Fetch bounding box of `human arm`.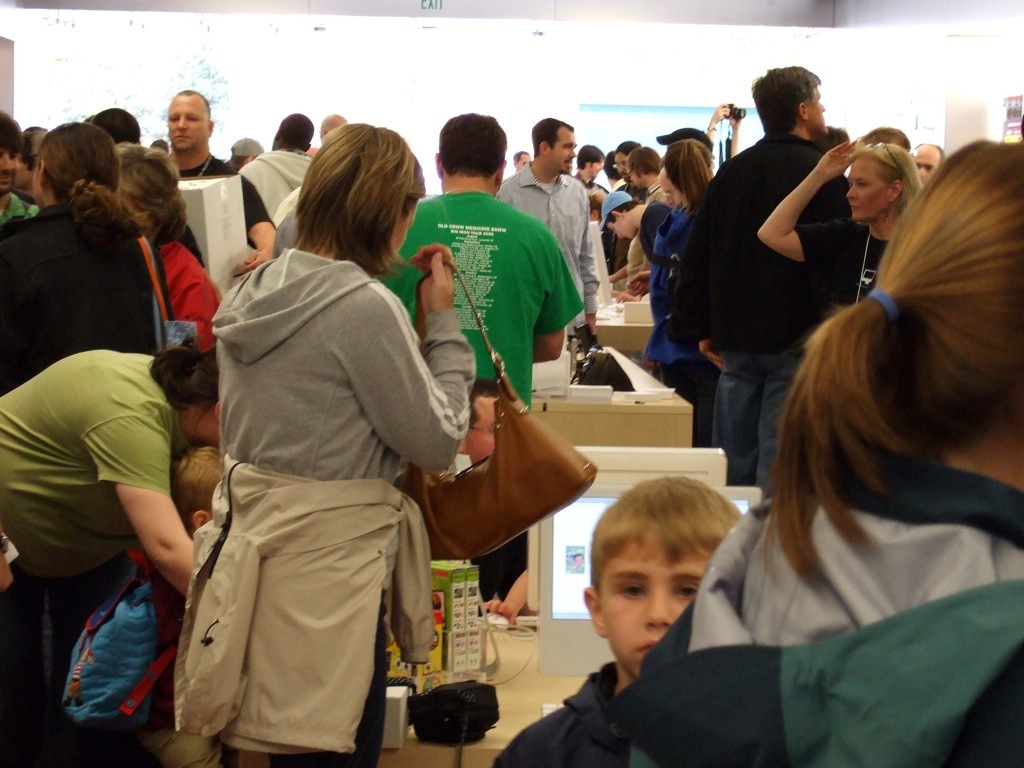
Bbox: <box>225,160,284,274</box>.
